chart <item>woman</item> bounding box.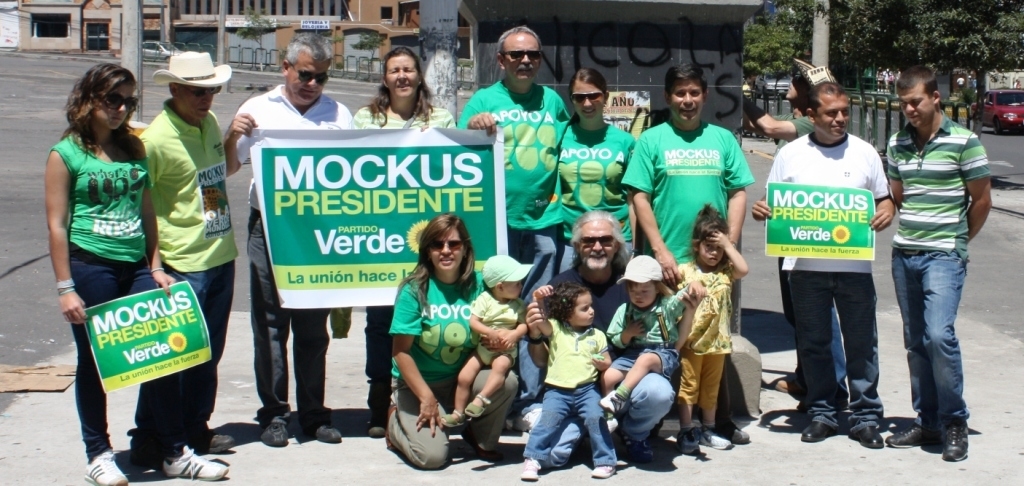
Charted: BBox(44, 65, 228, 484).
